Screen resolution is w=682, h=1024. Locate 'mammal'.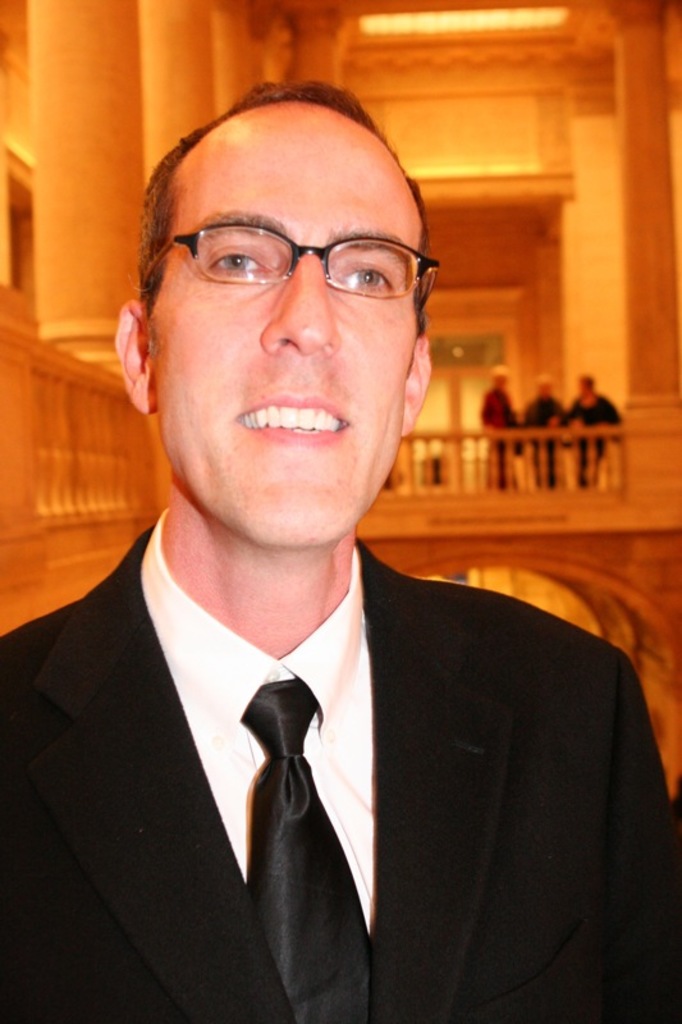
x1=480 y1=365 x2=523 y2=488.
